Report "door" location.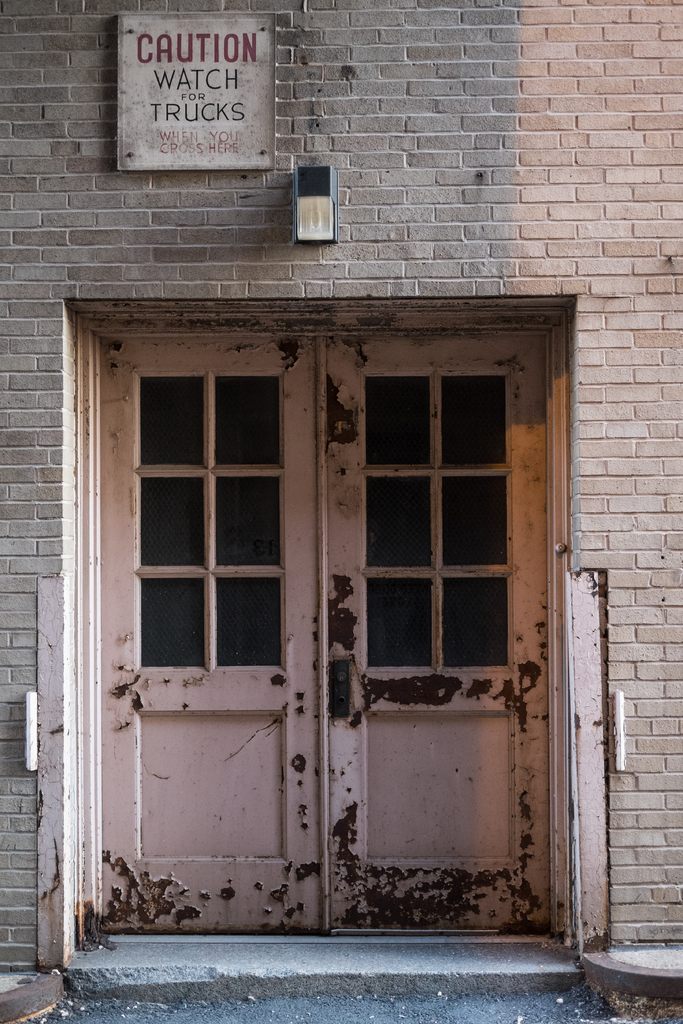
Report: BBox(92, 319, 546, 925).
